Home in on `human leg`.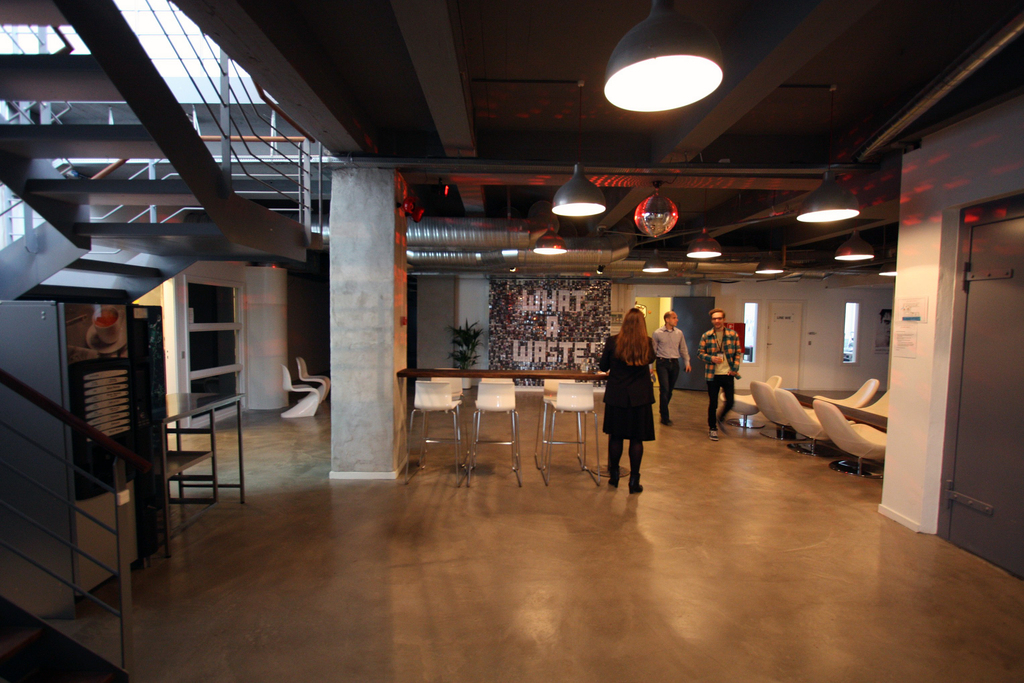
Homed in at crop(672, 362, 675, 391).
